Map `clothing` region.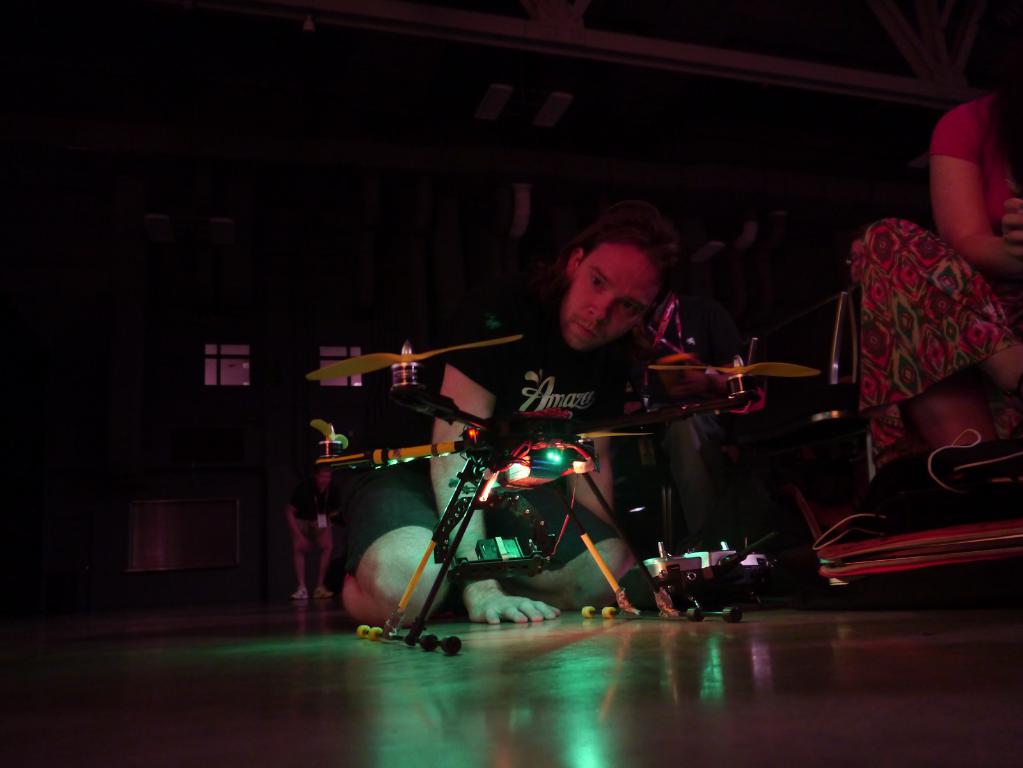
Mapped to [281,475,340,538].
